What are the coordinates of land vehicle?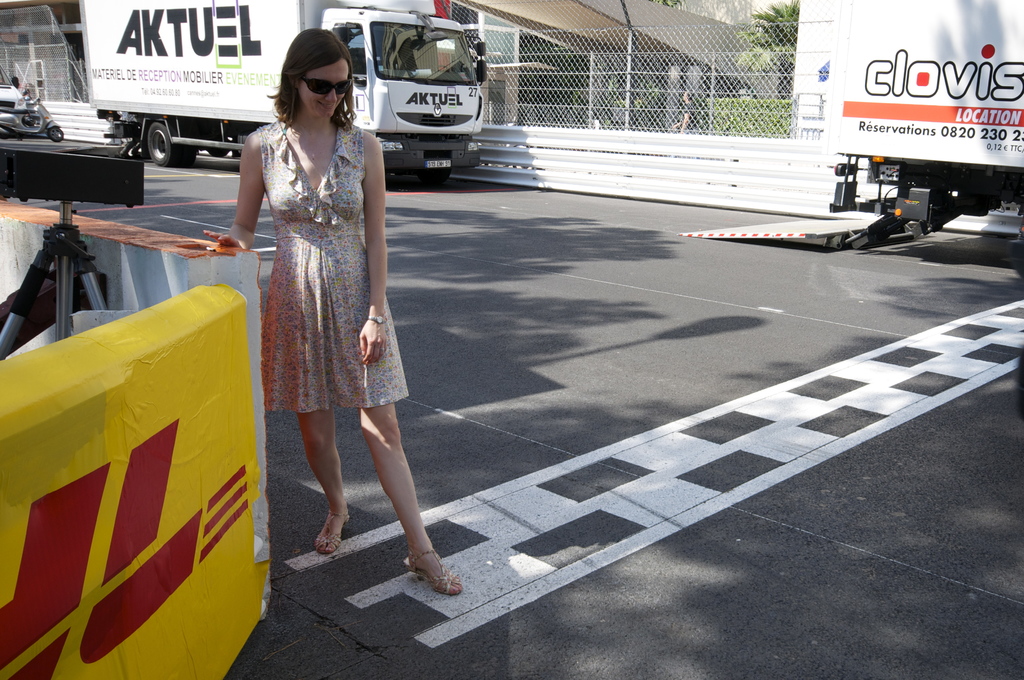
(0,102,58,136).
